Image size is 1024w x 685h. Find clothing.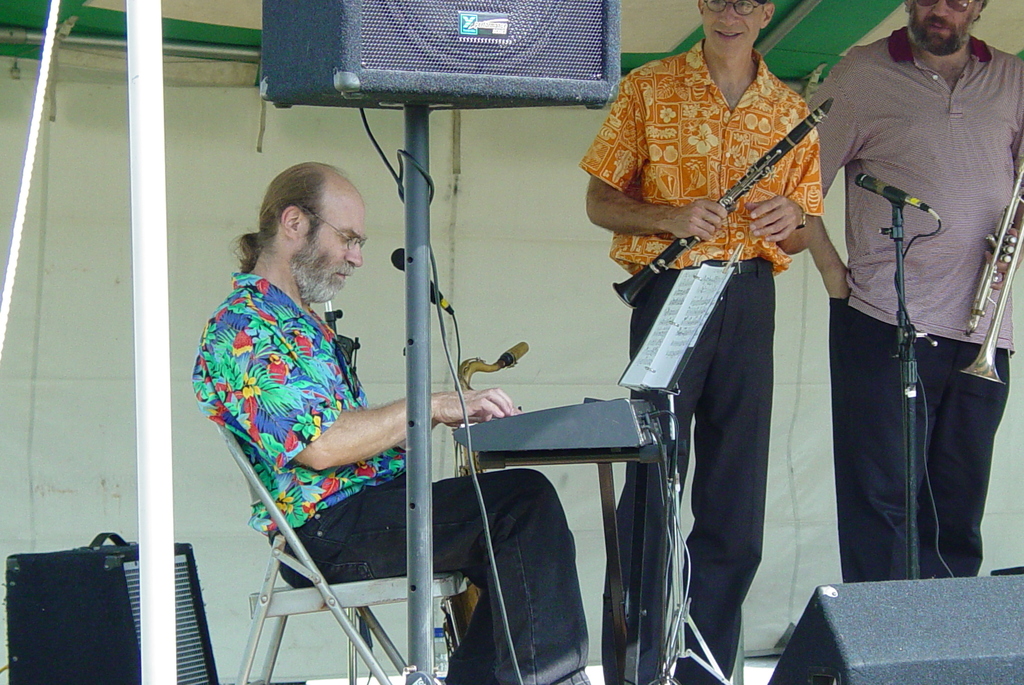
562,49,783,684.
